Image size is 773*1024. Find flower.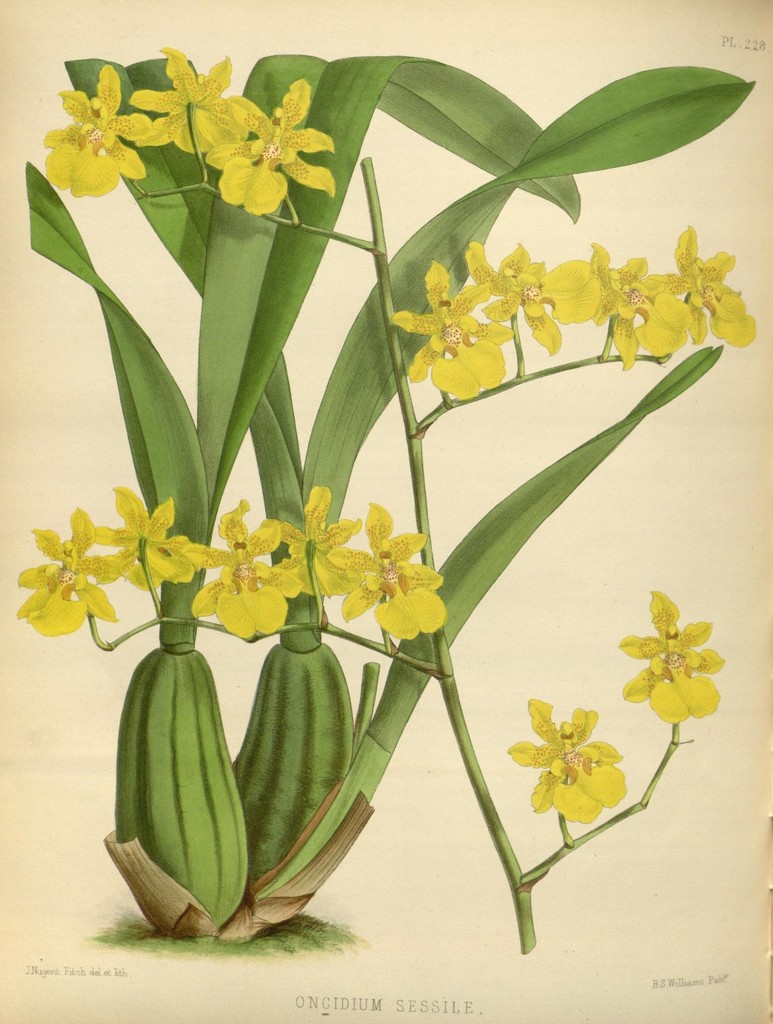
x1=182 y1=496 x2=289 y2=634.
